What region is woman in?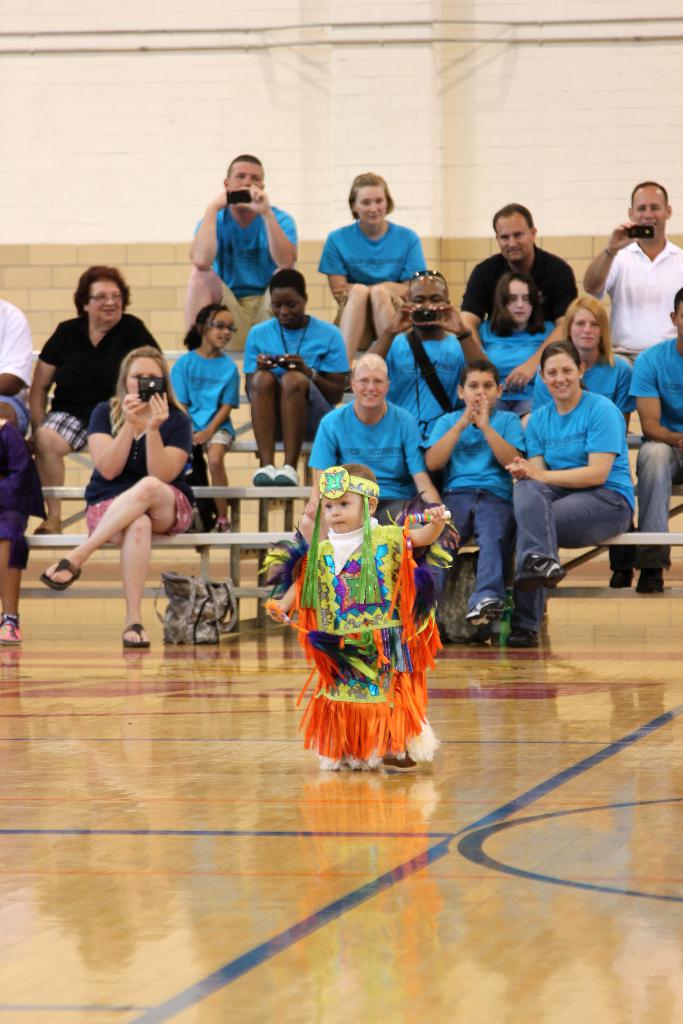
box(238, 266, 352, 484).
